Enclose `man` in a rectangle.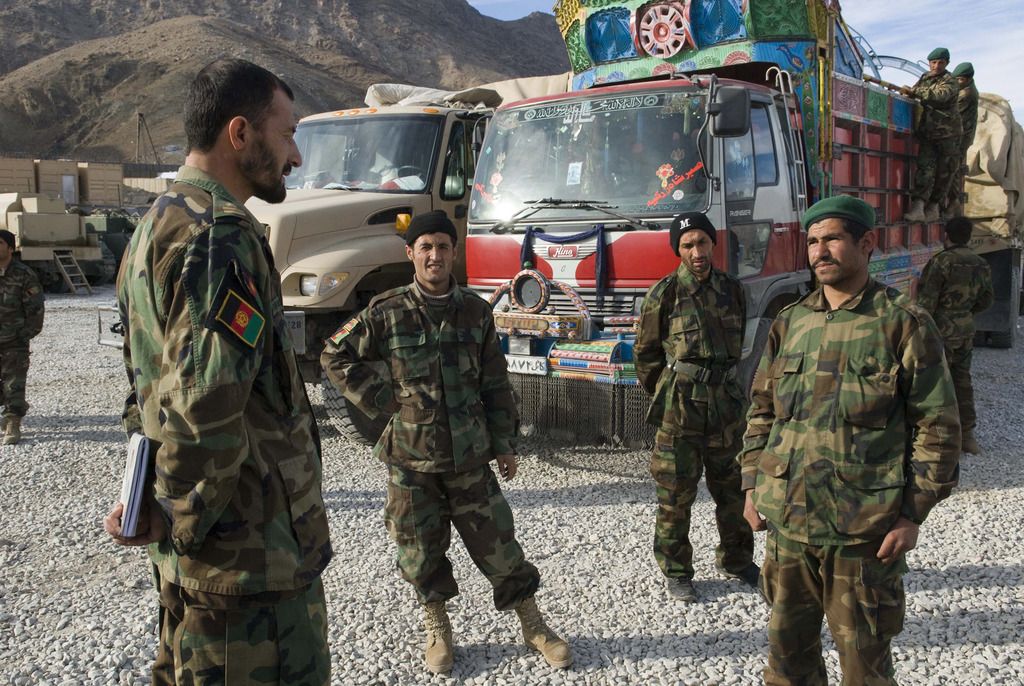
(x1=956, y1=56, x2=989, y2=155).
